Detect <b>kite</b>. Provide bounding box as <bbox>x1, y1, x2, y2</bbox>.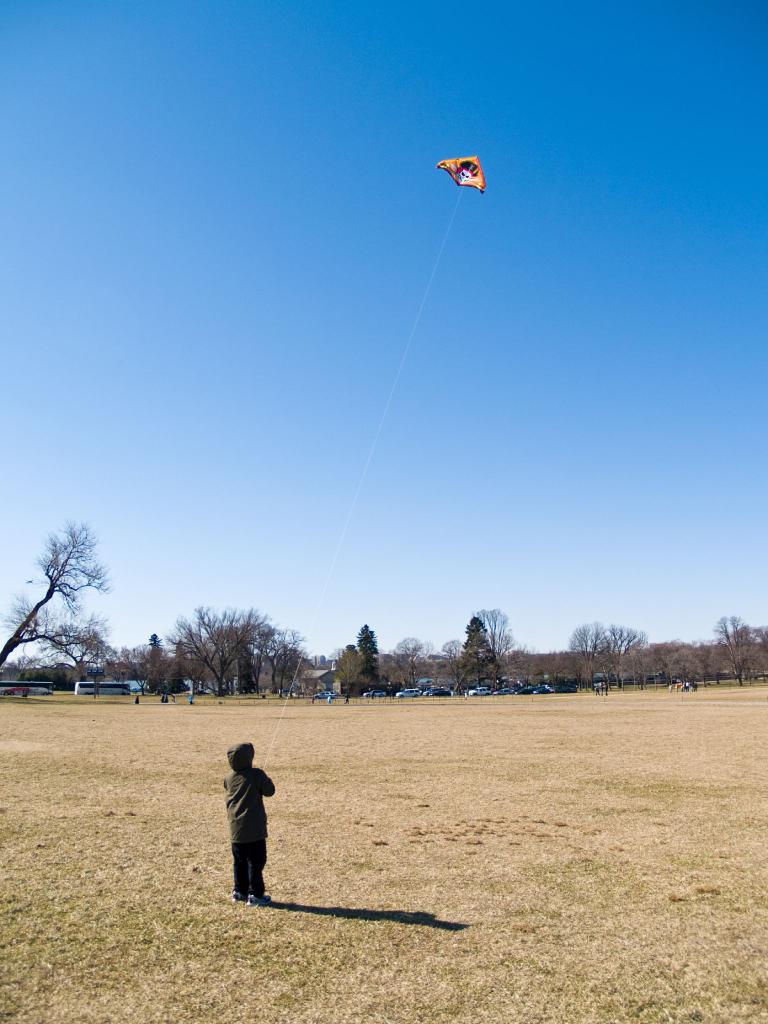
<bbox>435, 154, 488, 195</bbox>.
